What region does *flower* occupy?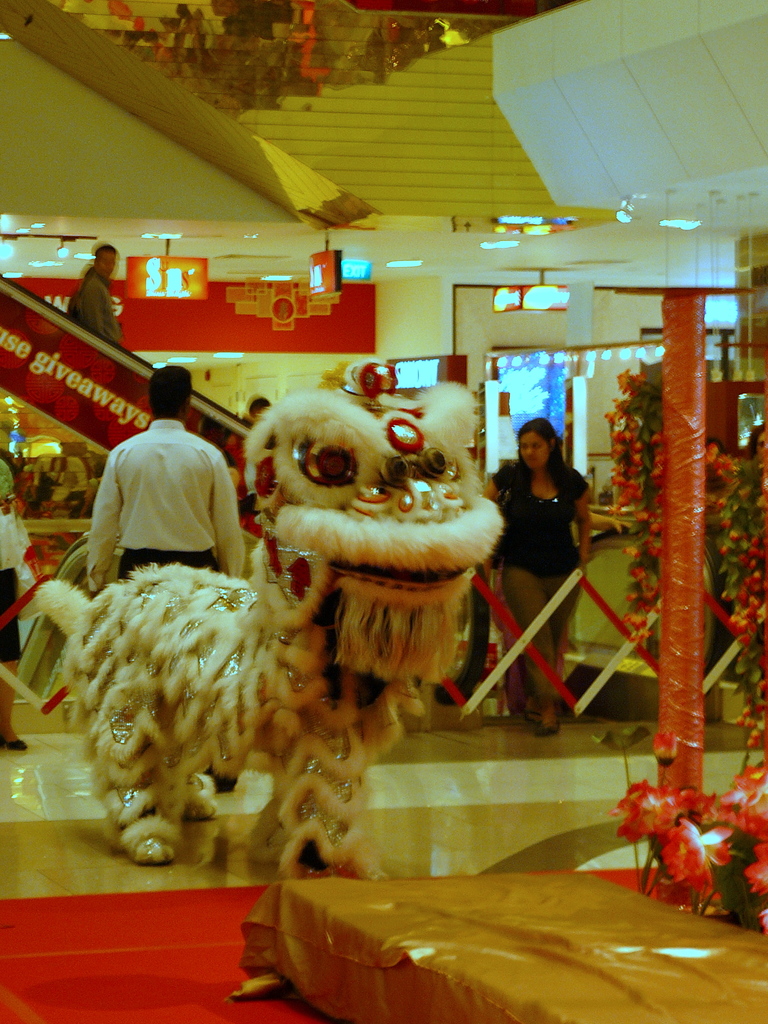
<bbox>739, 803, 767, 838</bbox>.
